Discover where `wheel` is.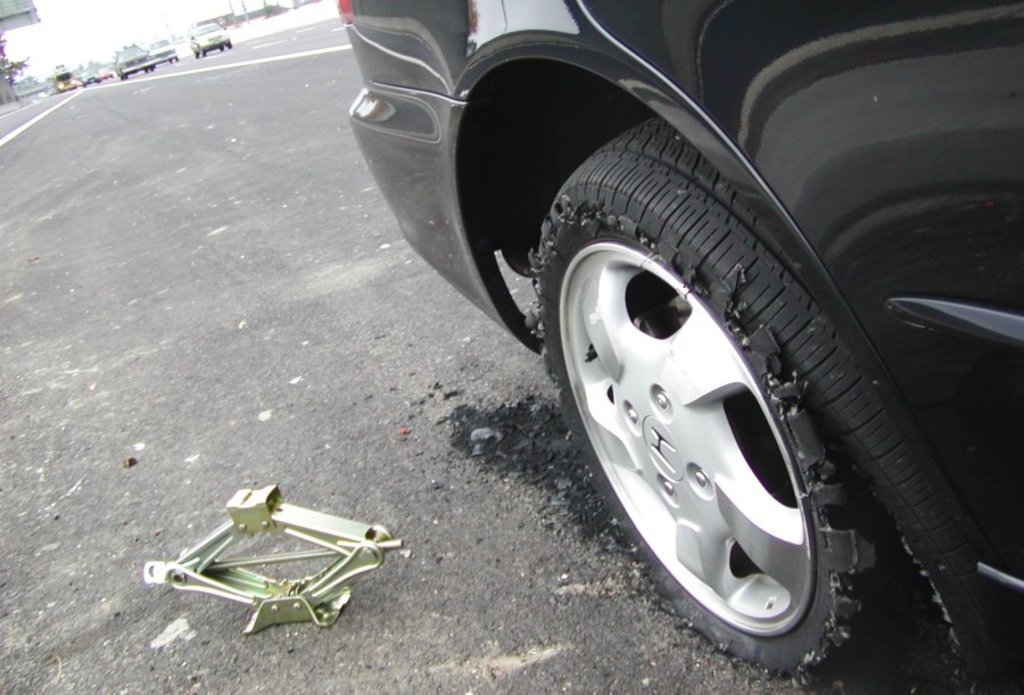
Discovered at {"x1": 150, "y1": 66, "x2": 154, "y2": 71}.
